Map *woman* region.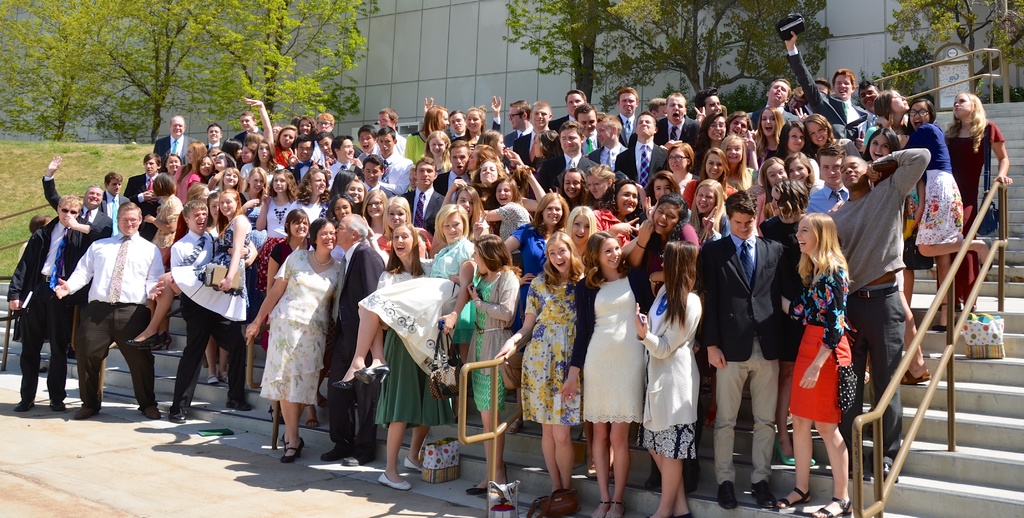
Mapped to select_region(209, 154, 233, 191).
